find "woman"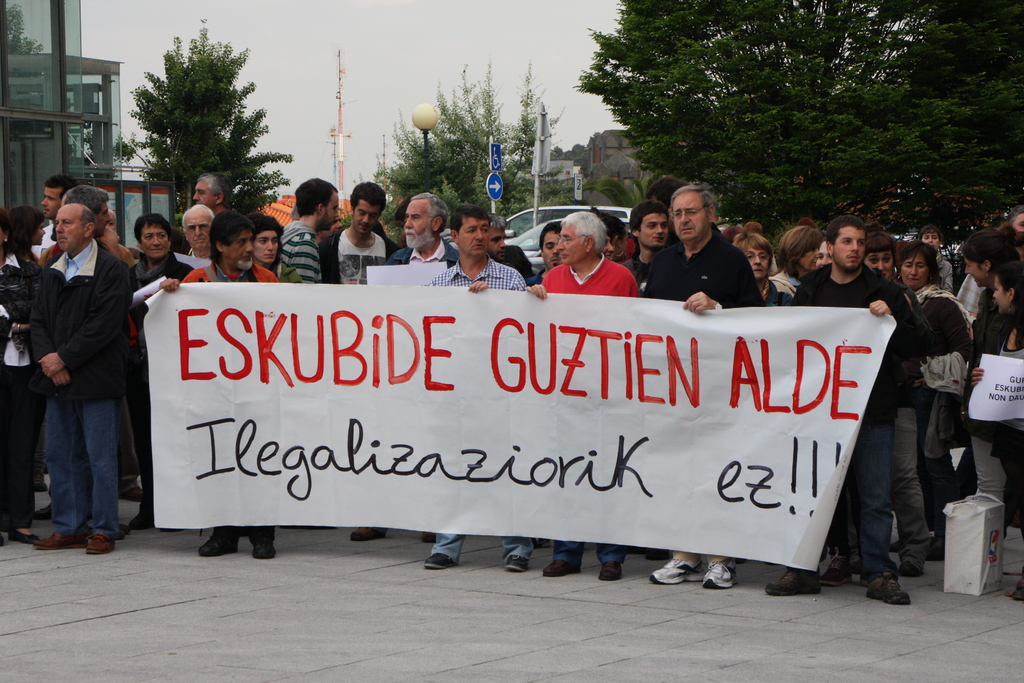
detection(963, 223, 1016, 528)
